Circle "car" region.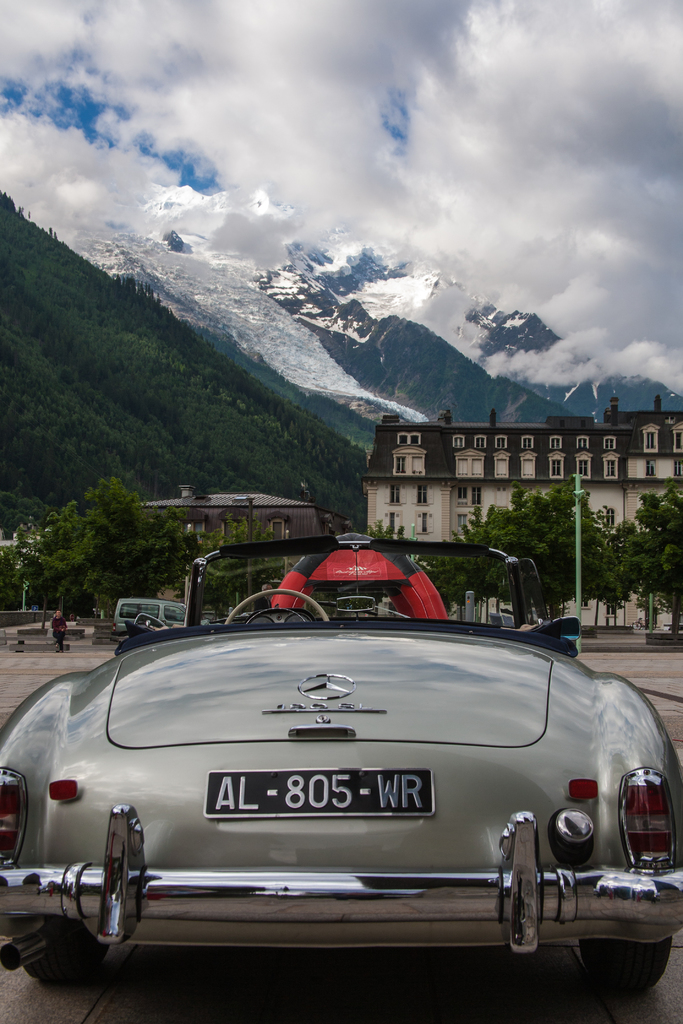
Region: {"left": 110, "top": 599, "right": 204, "bottom": 637}.
